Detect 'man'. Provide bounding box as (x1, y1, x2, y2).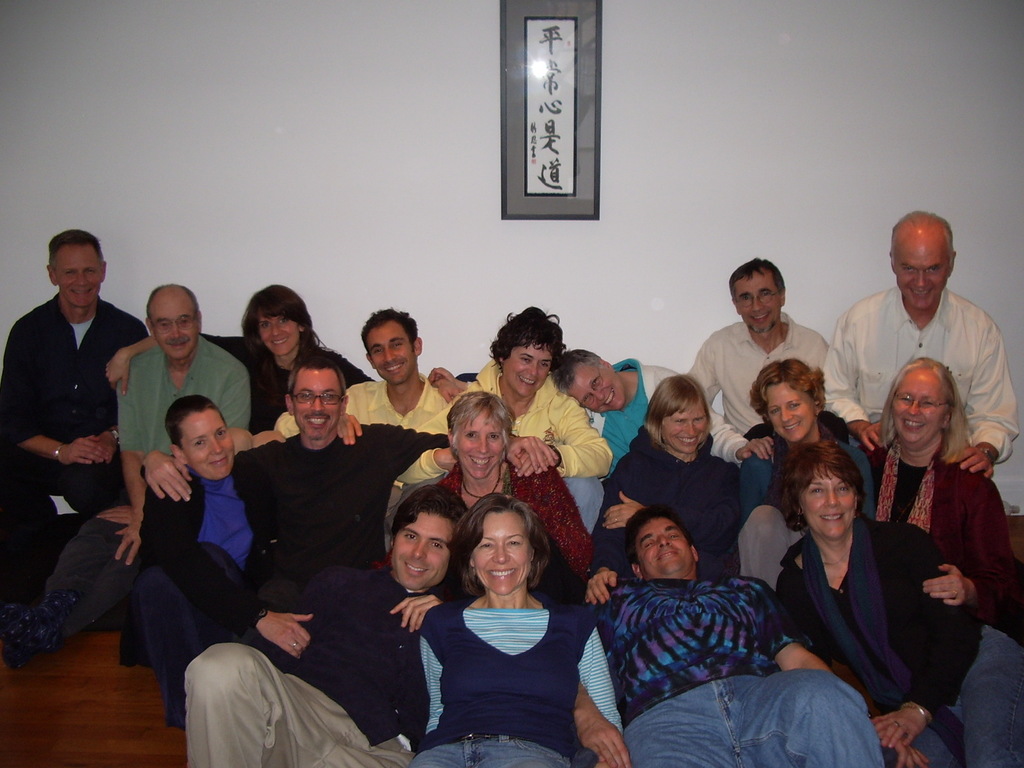
(433, 348, 771, 483).
